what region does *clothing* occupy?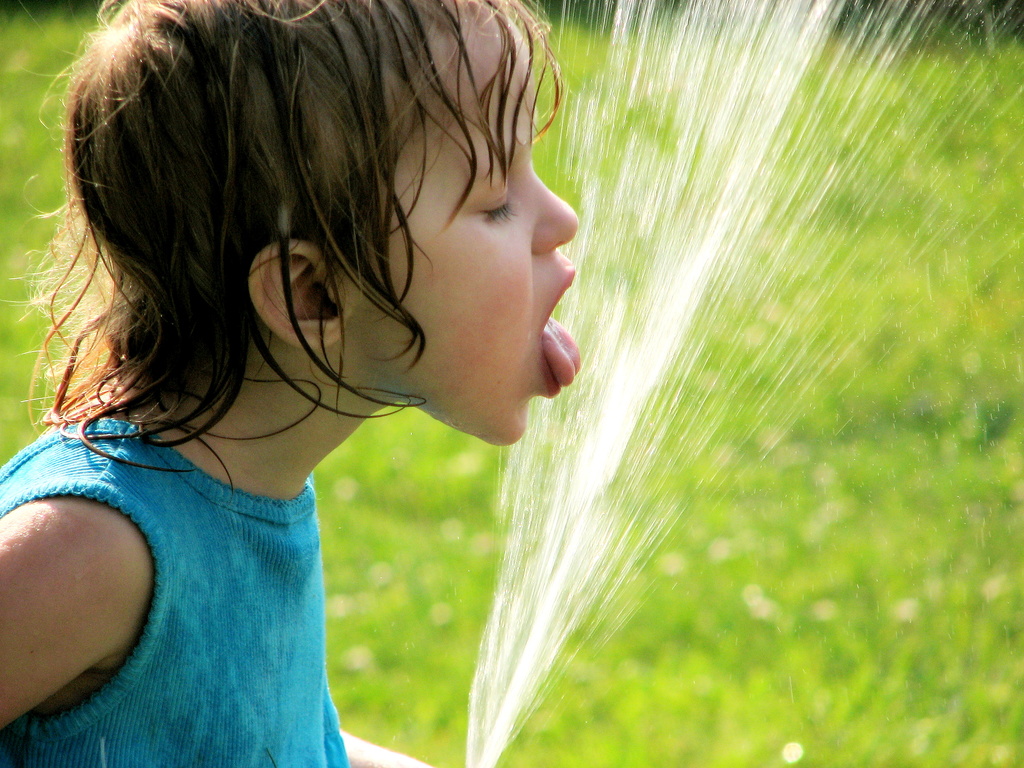
region(0, 390, 351, 767).
